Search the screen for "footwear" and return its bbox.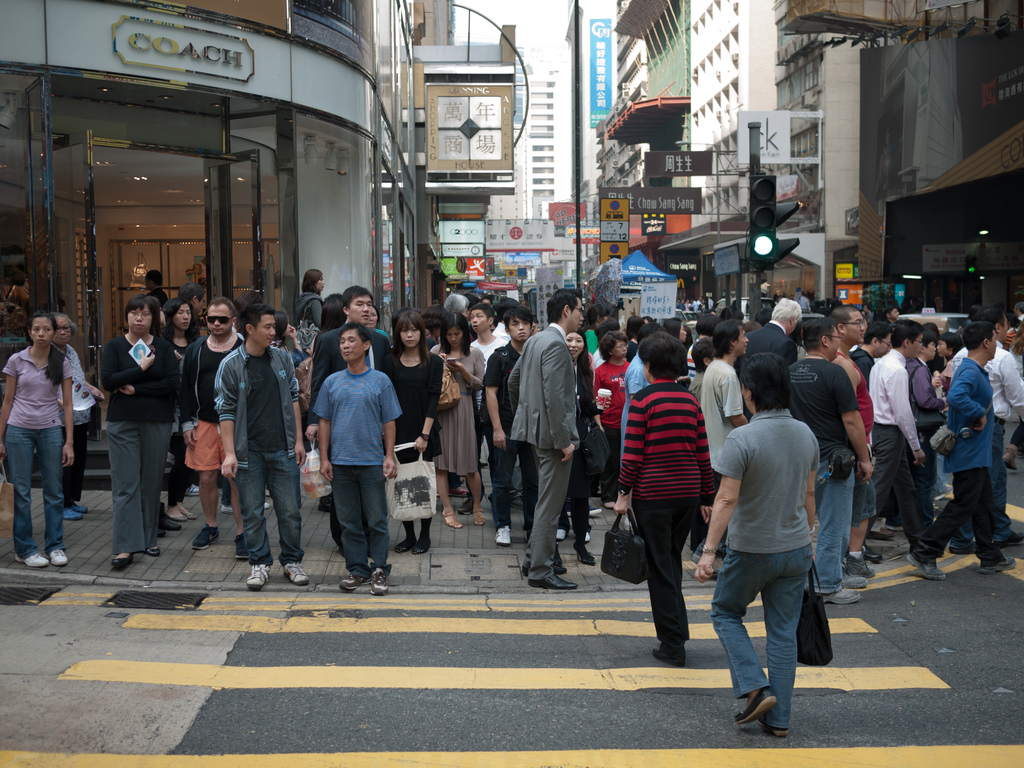
Found: x1=813, y1=589, x2=860, y2=603.
